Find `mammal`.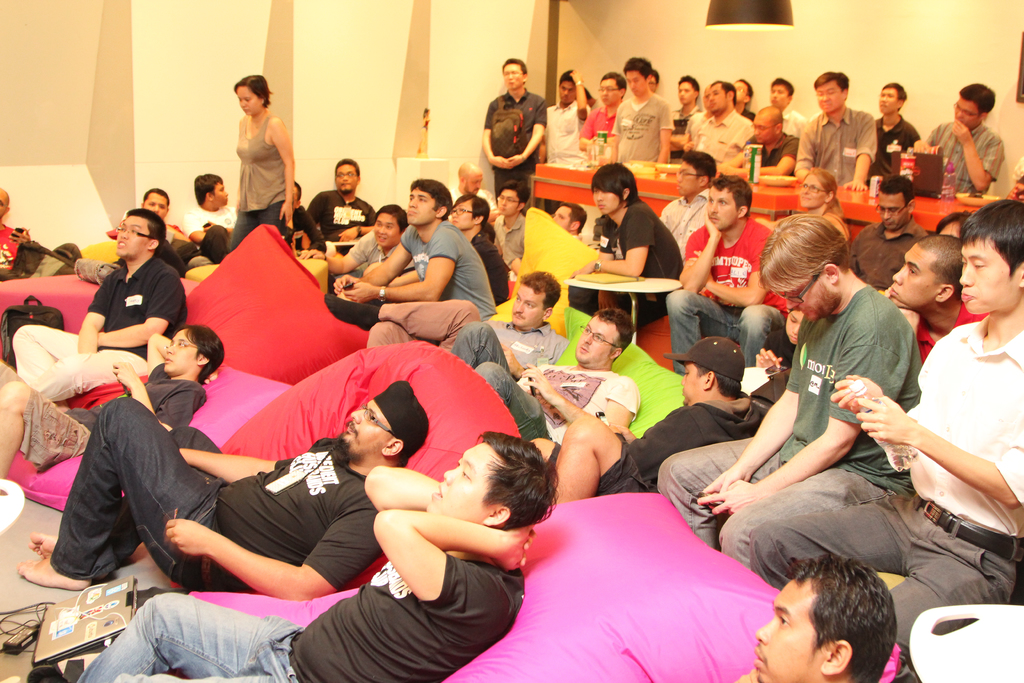
{"left": 870, "top": 78, "right": 919, "bottom": 174}.
